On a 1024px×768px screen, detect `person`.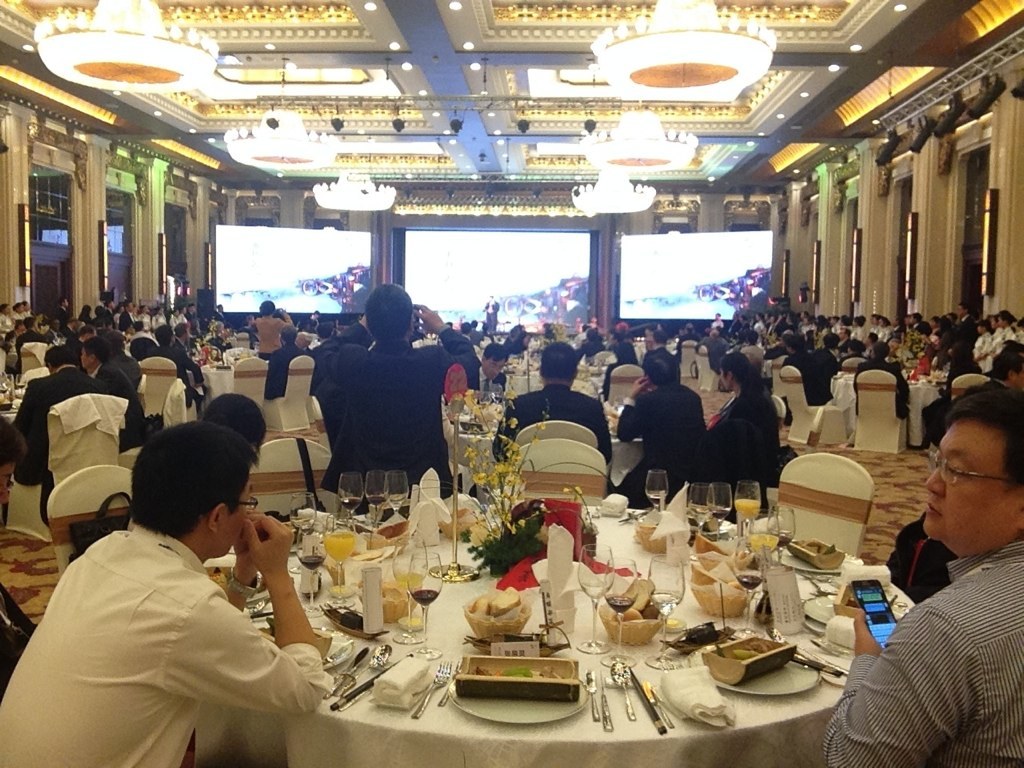
[x1=91, y1=326, x2=142, y2=428].
